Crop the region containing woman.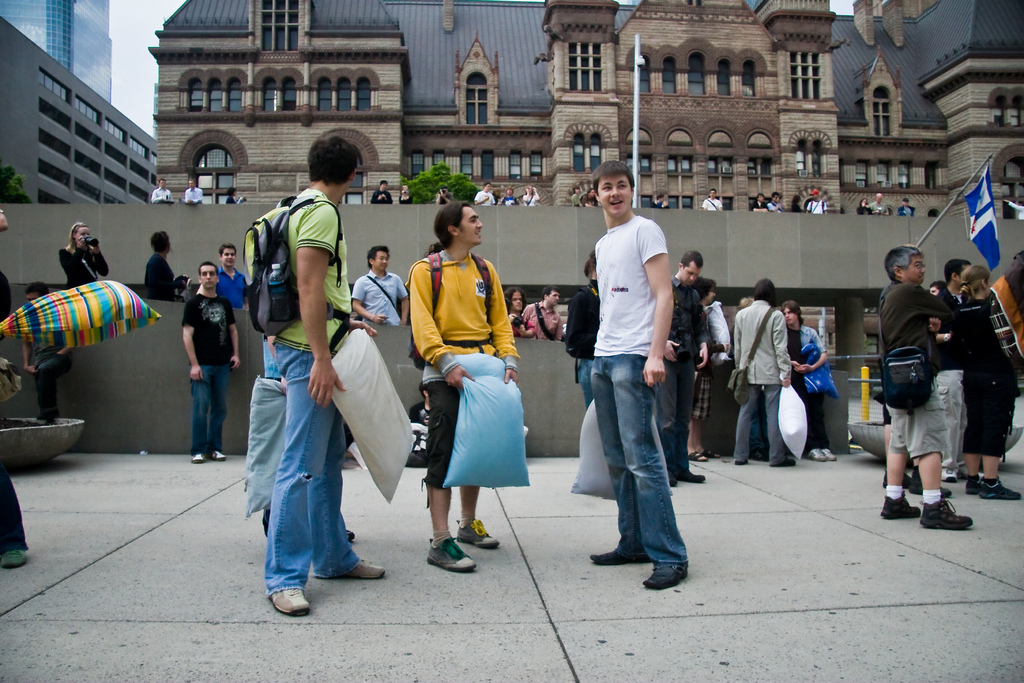
Crop region: x1=956, y1=264, x2=1023, y2=500.
